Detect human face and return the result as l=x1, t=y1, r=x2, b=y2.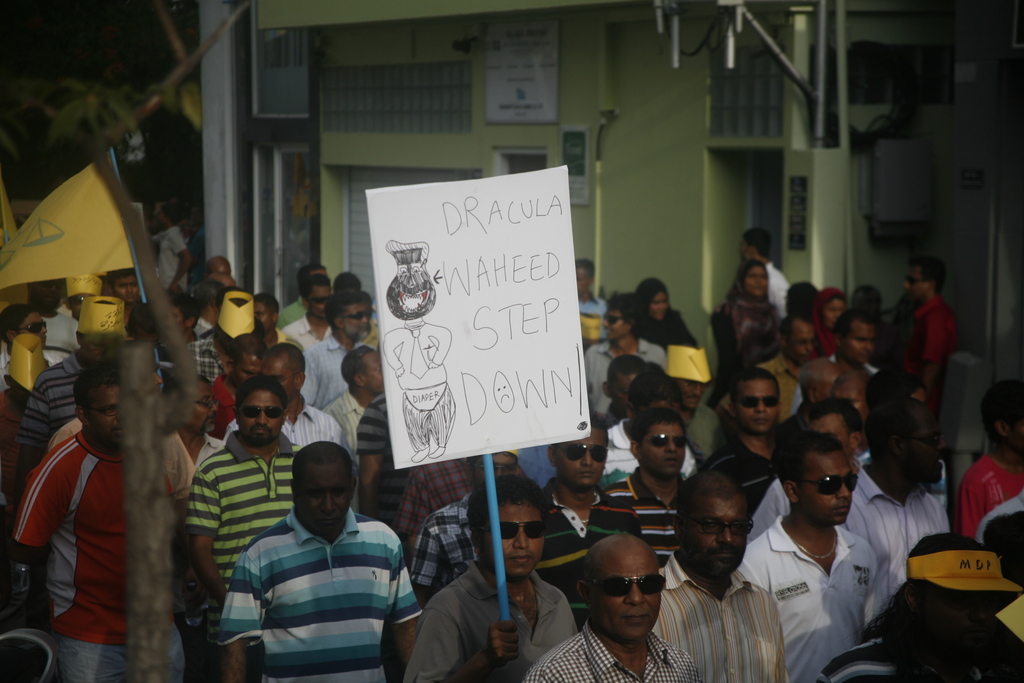
l=596, t=554, r=660, b=634.
